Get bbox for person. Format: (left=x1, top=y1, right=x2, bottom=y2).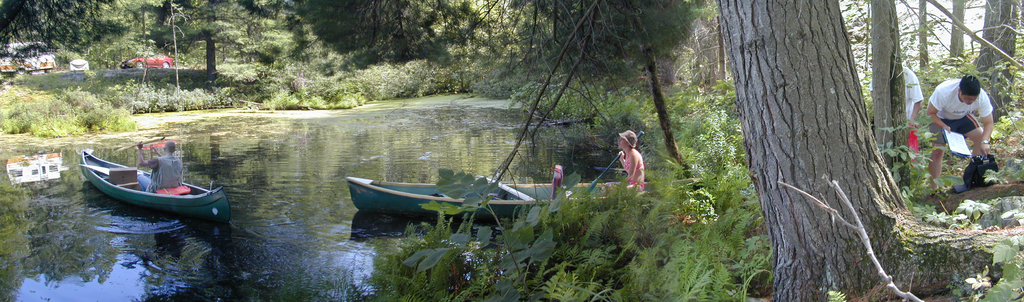
(left=616, top=128, right=649, bottom=193).
